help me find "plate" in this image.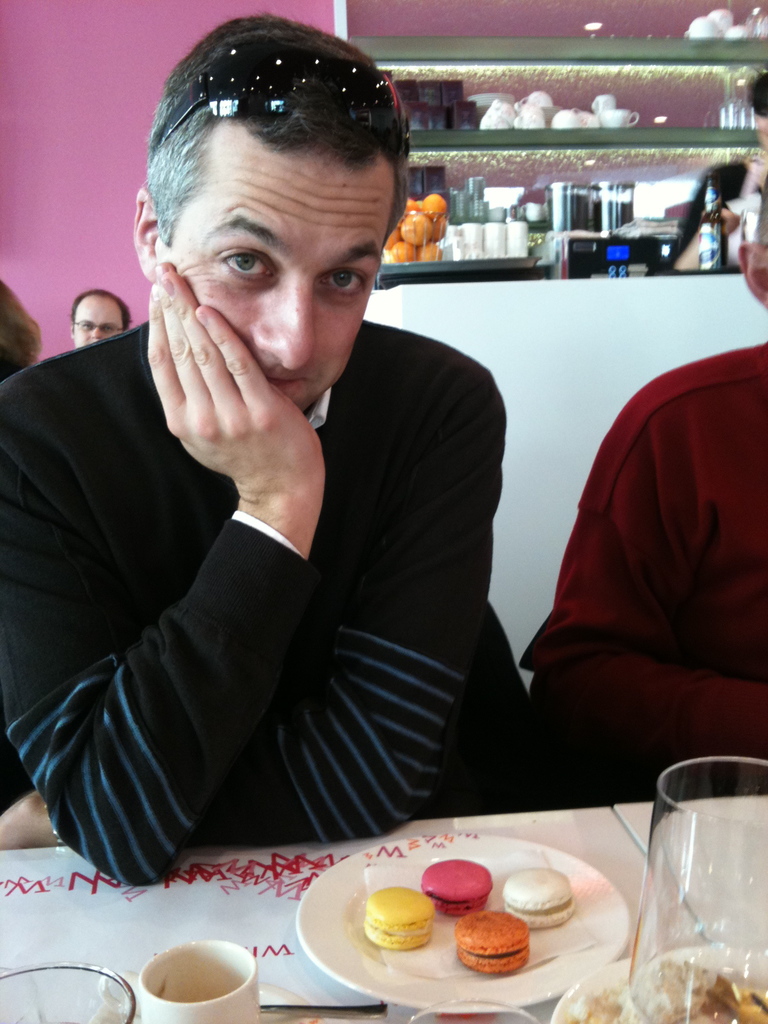
Found it: box=[296, 833, 627, 1017].
